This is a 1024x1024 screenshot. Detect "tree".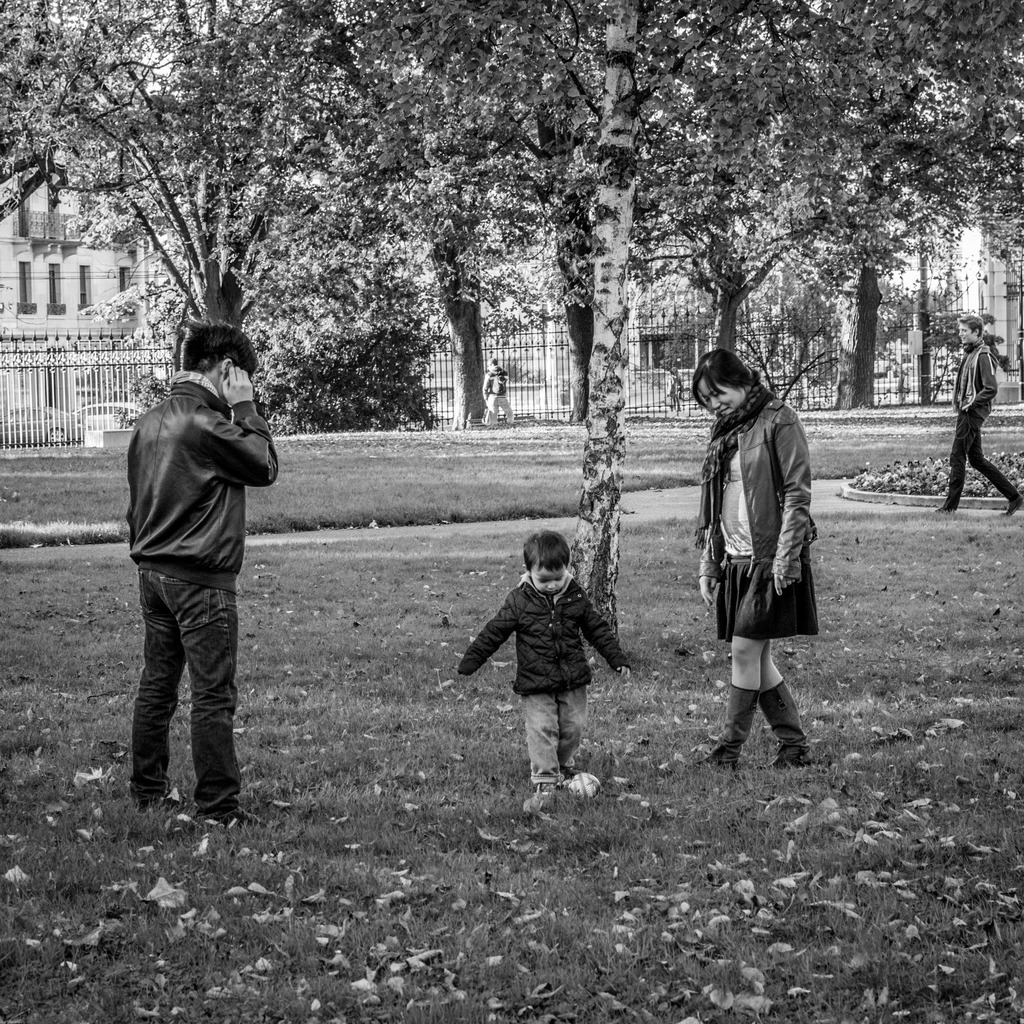
locate(304, 0, 524, 447).
